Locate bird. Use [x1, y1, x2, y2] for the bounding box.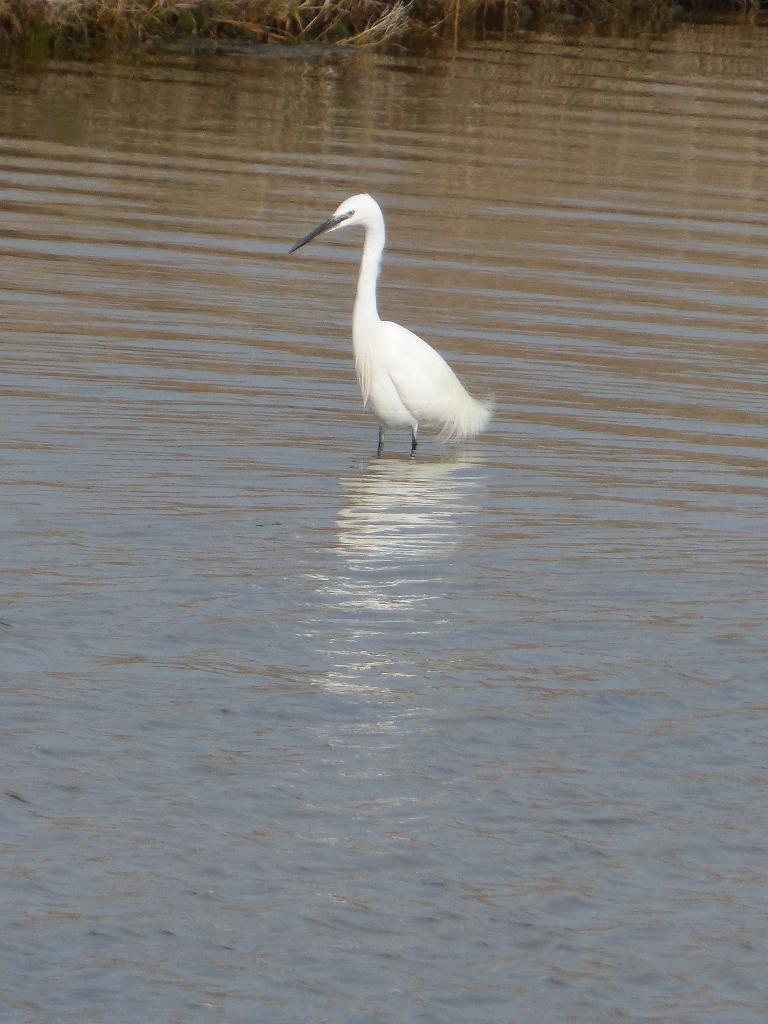
[282, 181, 508, 455].
